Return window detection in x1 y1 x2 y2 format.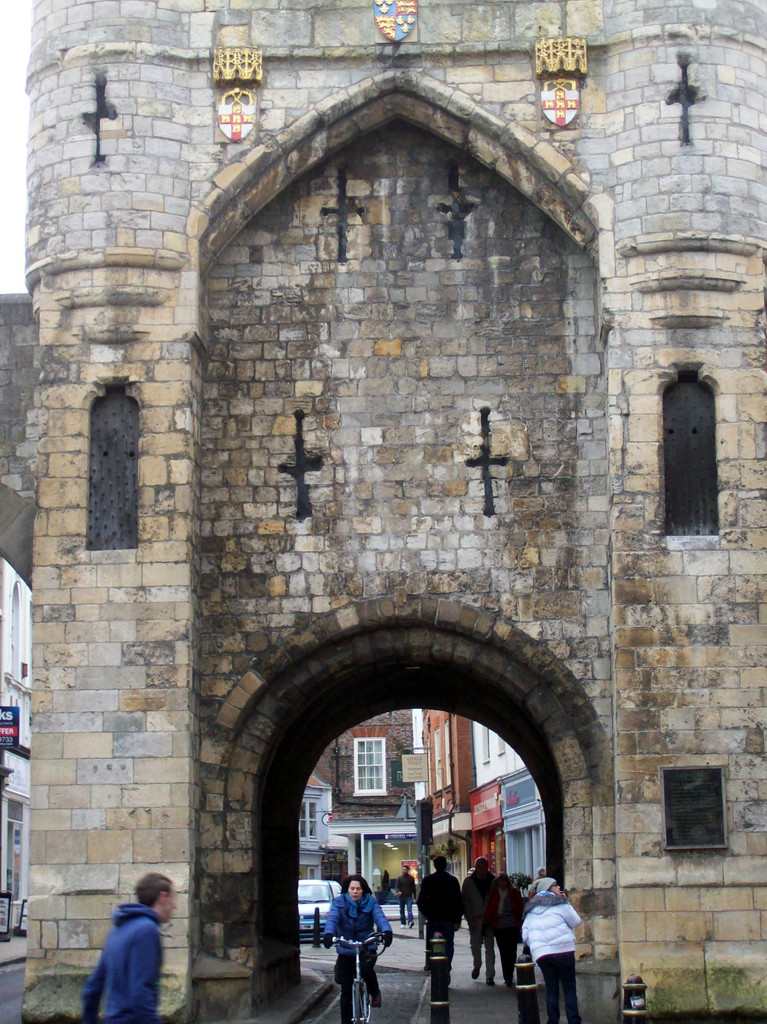
659 365 724 534.
